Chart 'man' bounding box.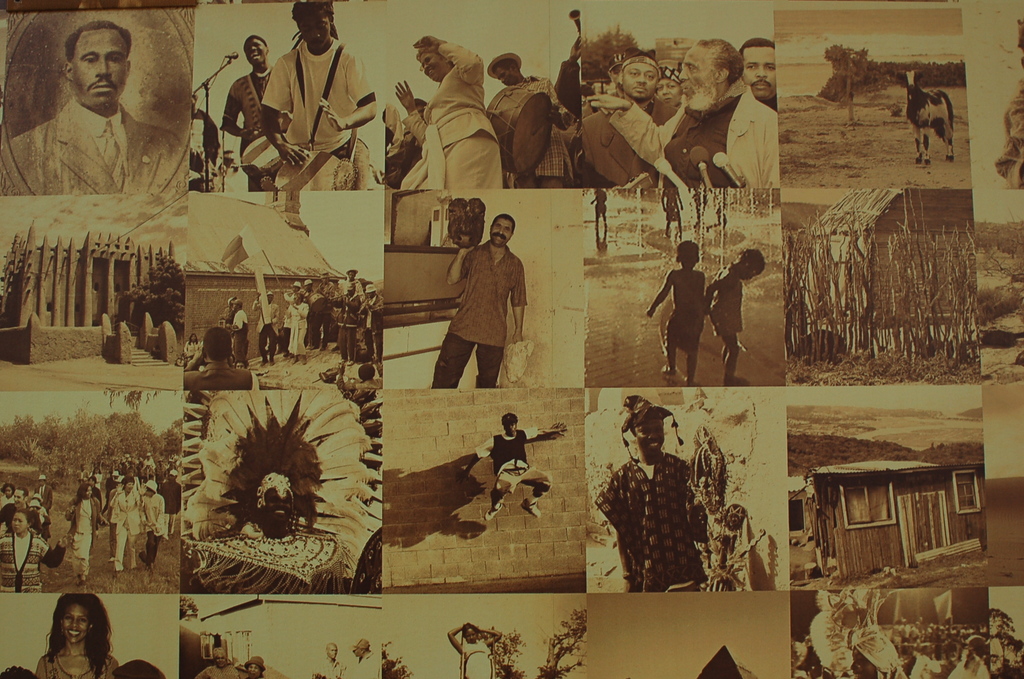
Charted: crop(19, 25, 179, 188).
